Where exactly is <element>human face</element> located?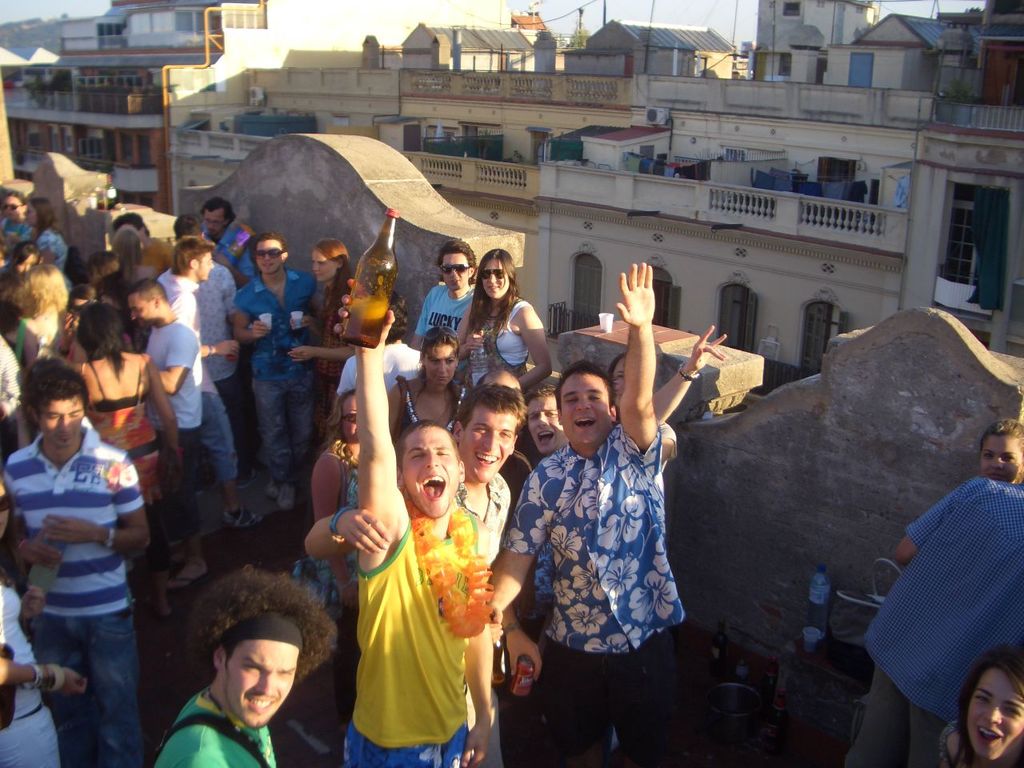
Its bounding box is bbox(425, 342, 454, 386).
